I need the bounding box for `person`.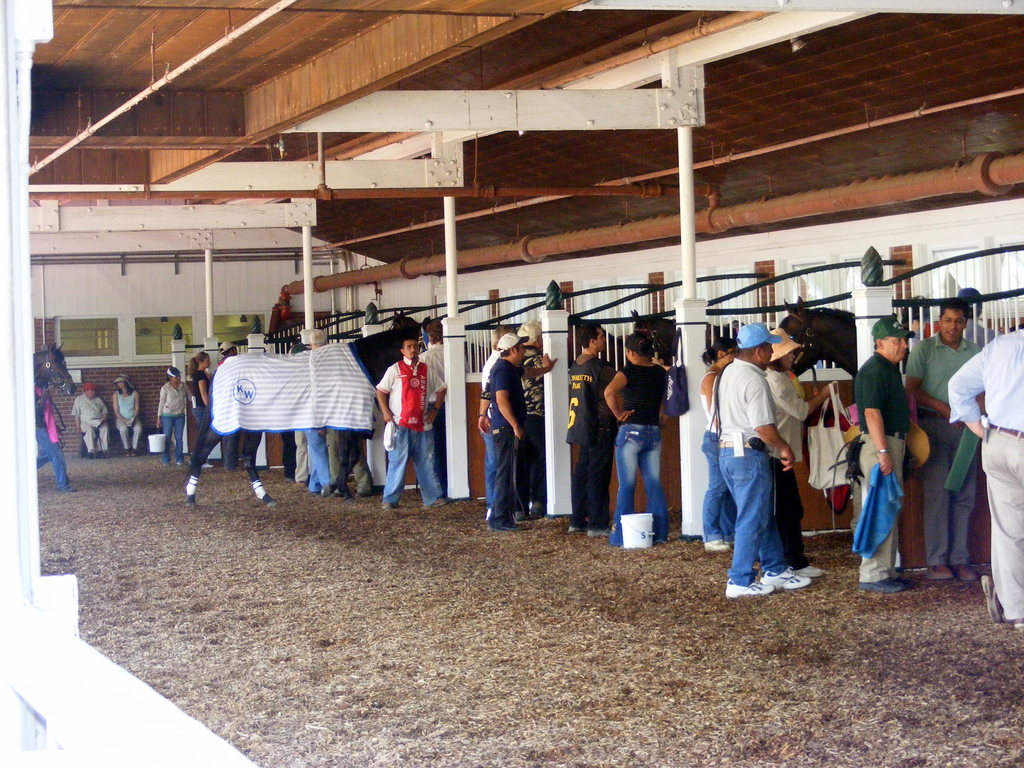
Here it is: detection(600, 324, 682, 553).
